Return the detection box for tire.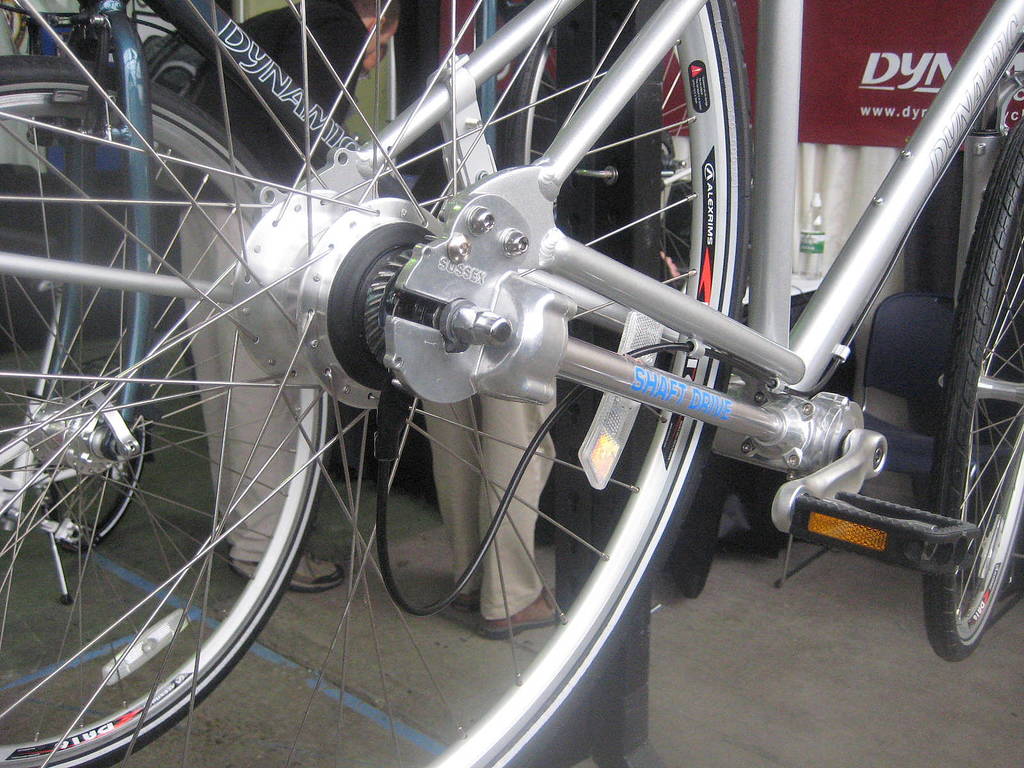
bbox=[0, 0, 755, 767].
